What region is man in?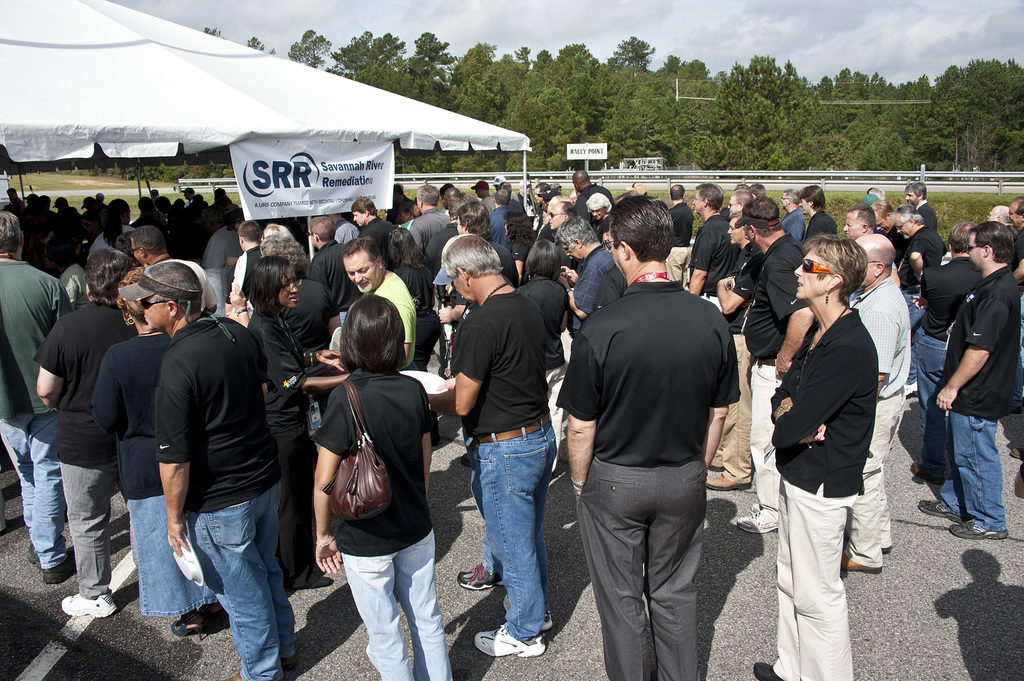
[left=411, top=233, right=560, bottom=657].
